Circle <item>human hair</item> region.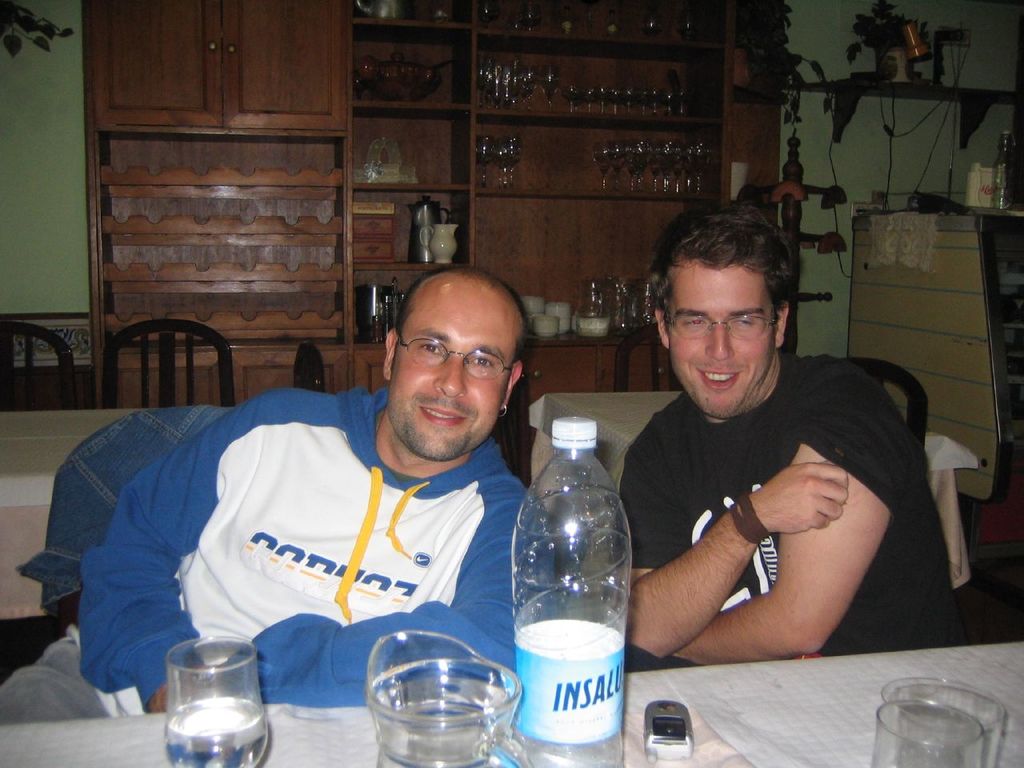
Region: BBox(657, 214, 786, 312).
